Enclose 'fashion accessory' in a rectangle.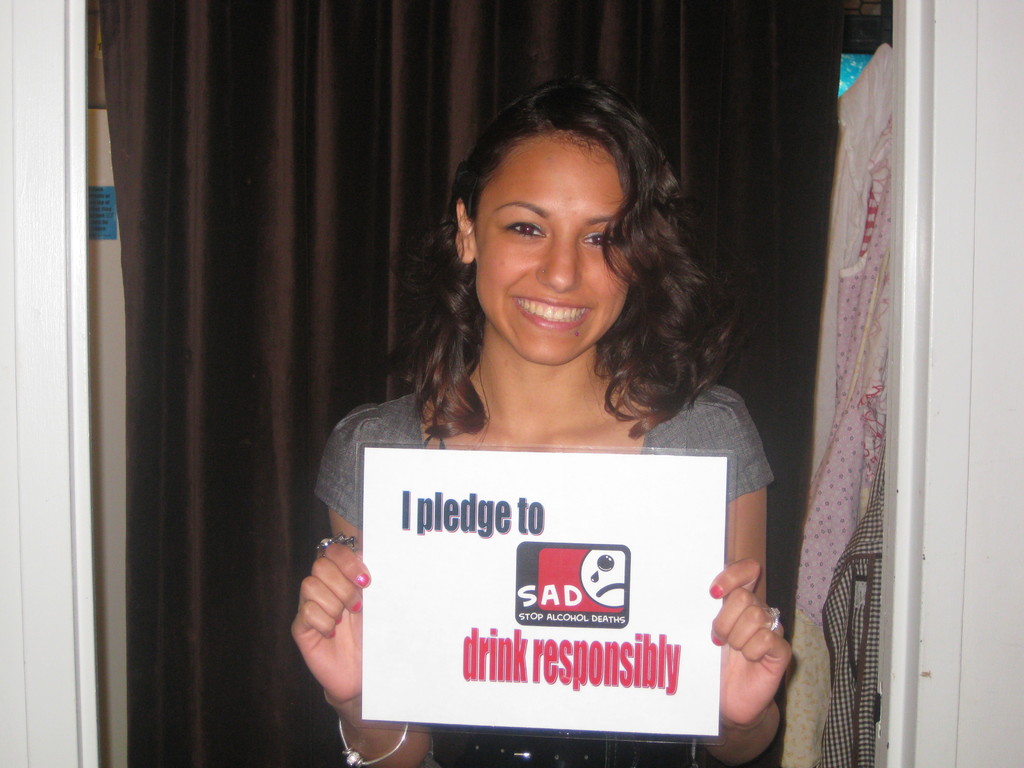
x1=315 y1=532 x2=356 y2=554.
